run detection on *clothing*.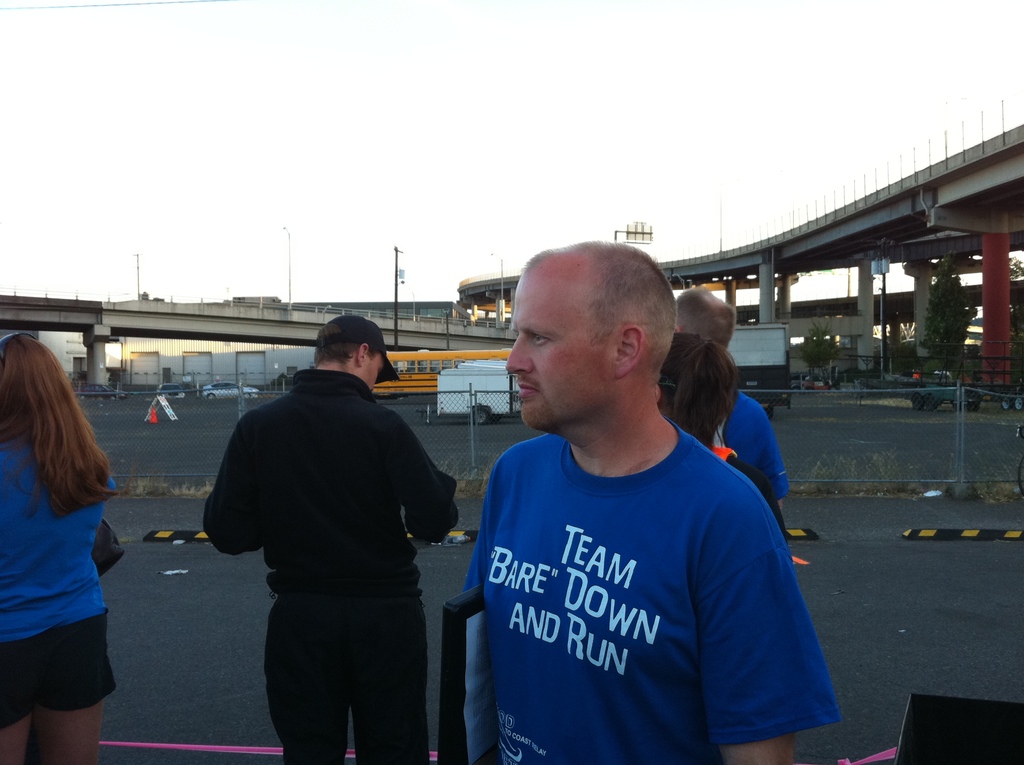
Result: 206/366/464/764.
